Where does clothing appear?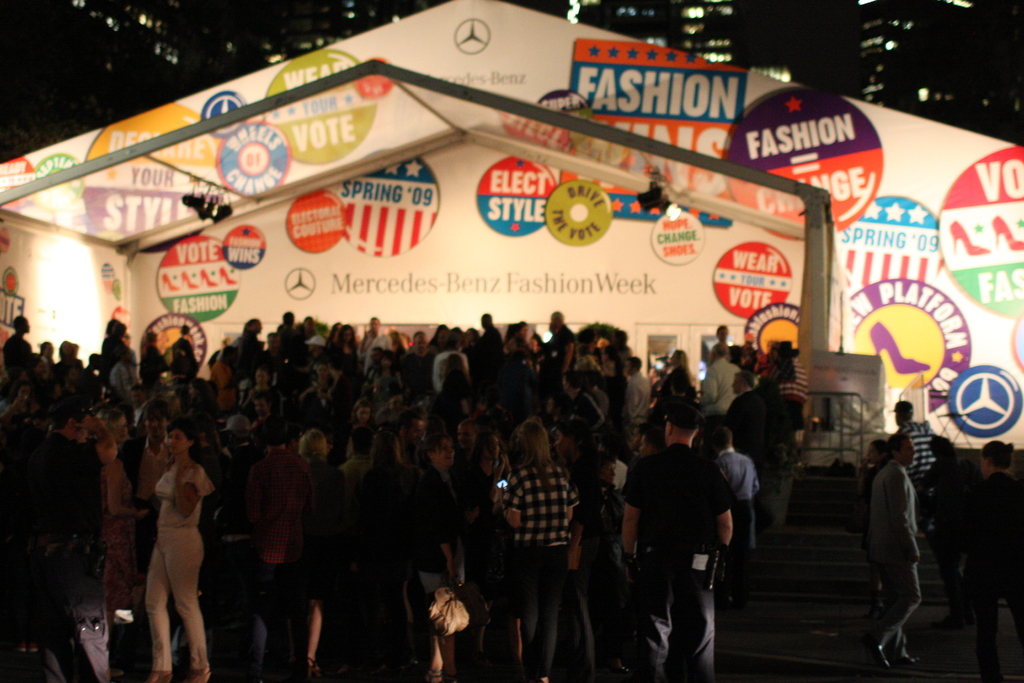
Appears at bbox=(0, 333, 33, 383).
